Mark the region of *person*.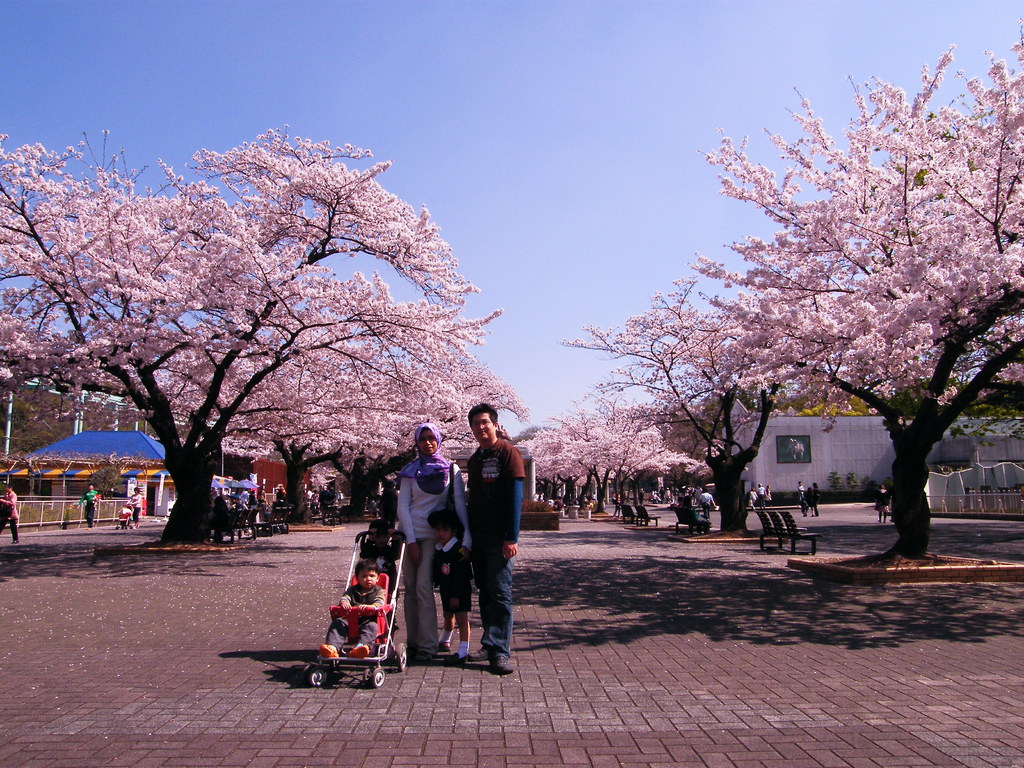
Region: <box>465,403,515,679</box>.
